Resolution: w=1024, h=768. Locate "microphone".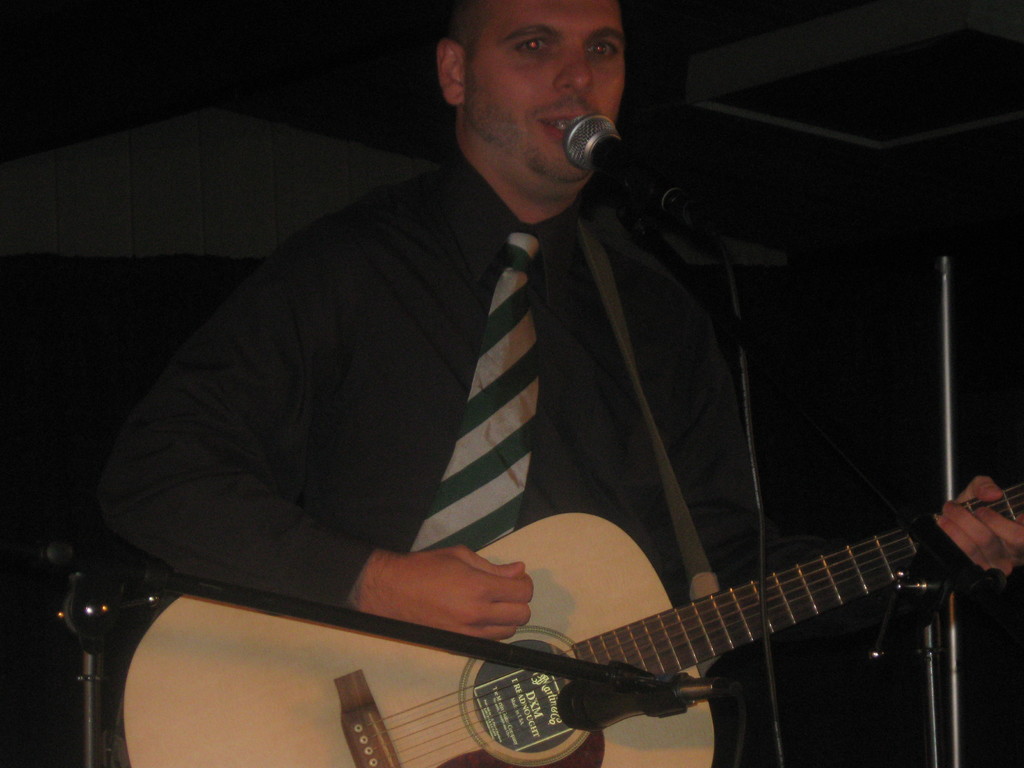
box=[556, 108, 693, 221].
